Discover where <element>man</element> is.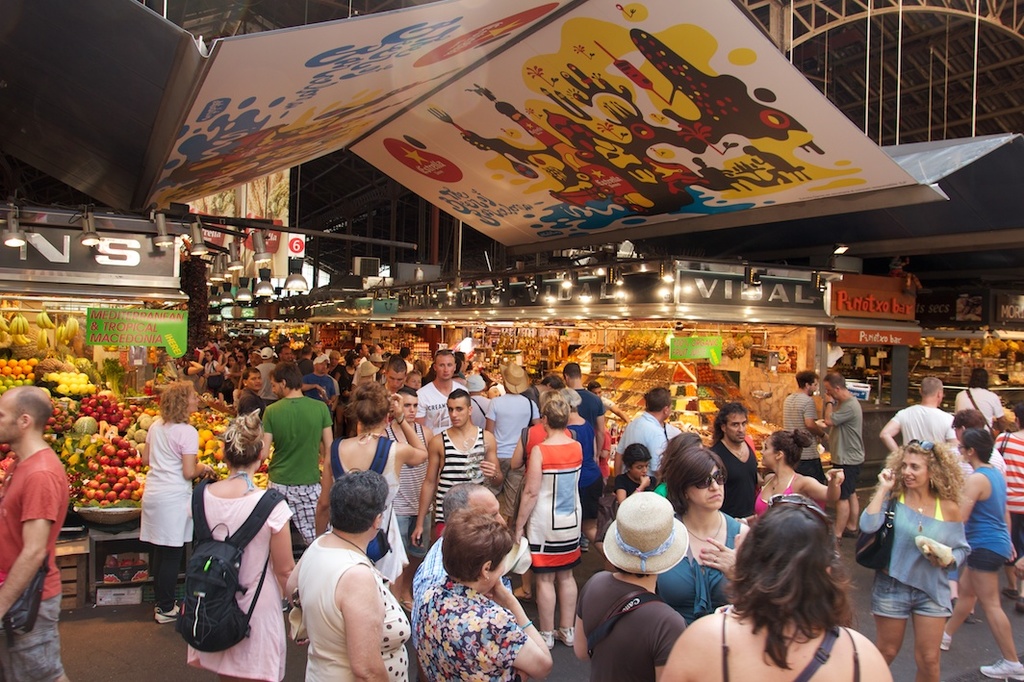
Discovered at bbox(380, 386, 432, 608).
